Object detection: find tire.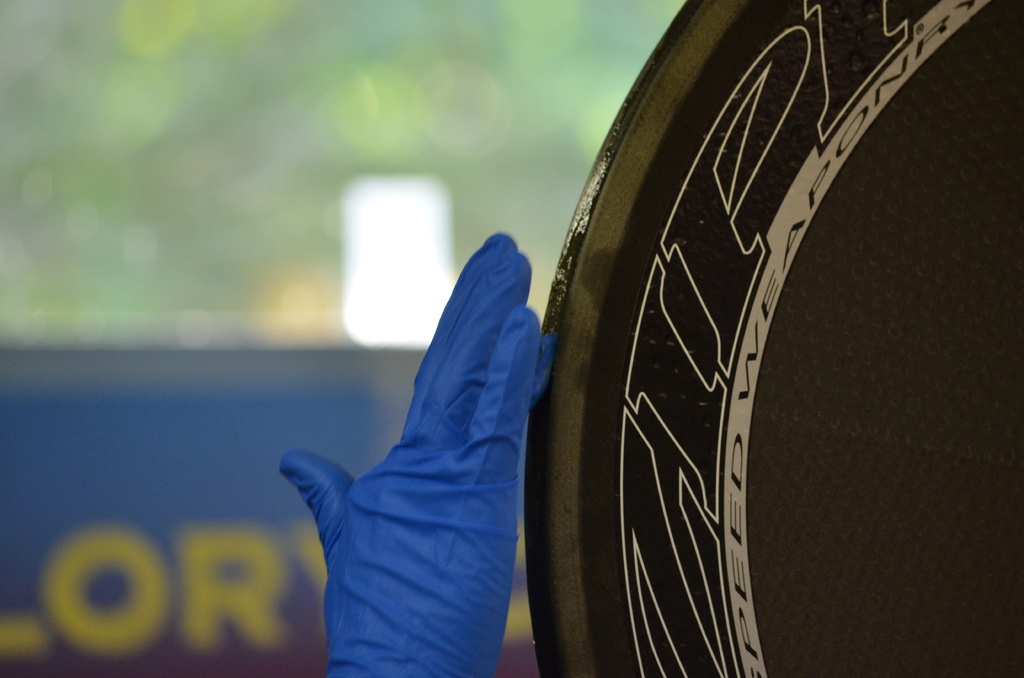
{"left": 529, "top": 0, "right": 1023, "bottom": 677}.
